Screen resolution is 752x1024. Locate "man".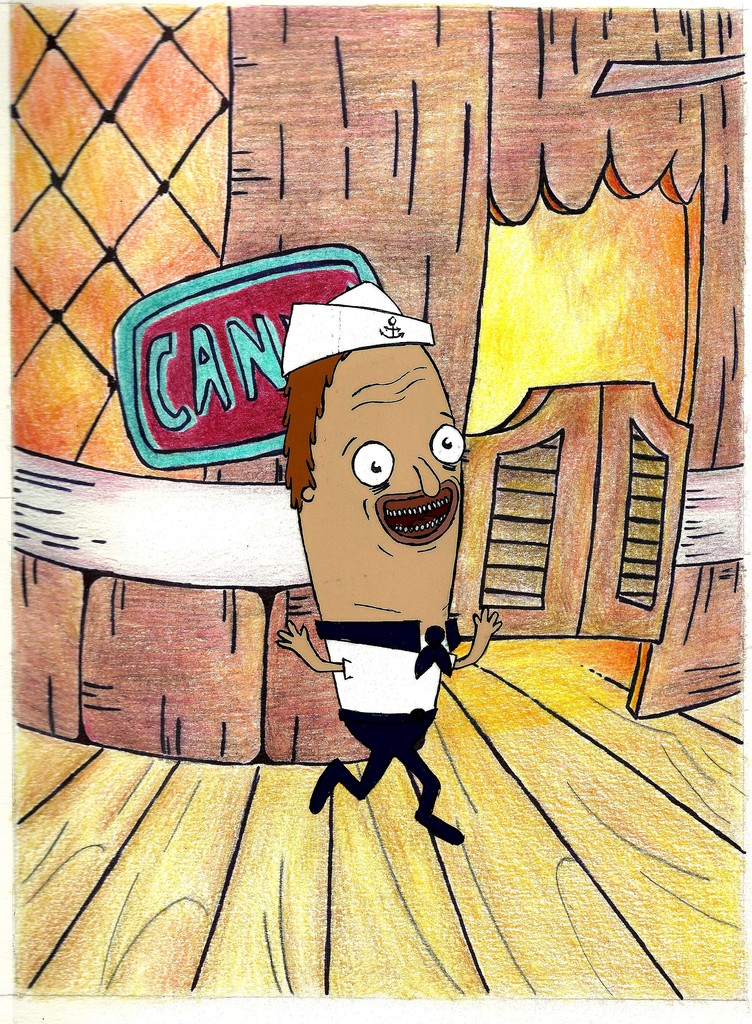
<region>273, 280, 500, 845</region>.
